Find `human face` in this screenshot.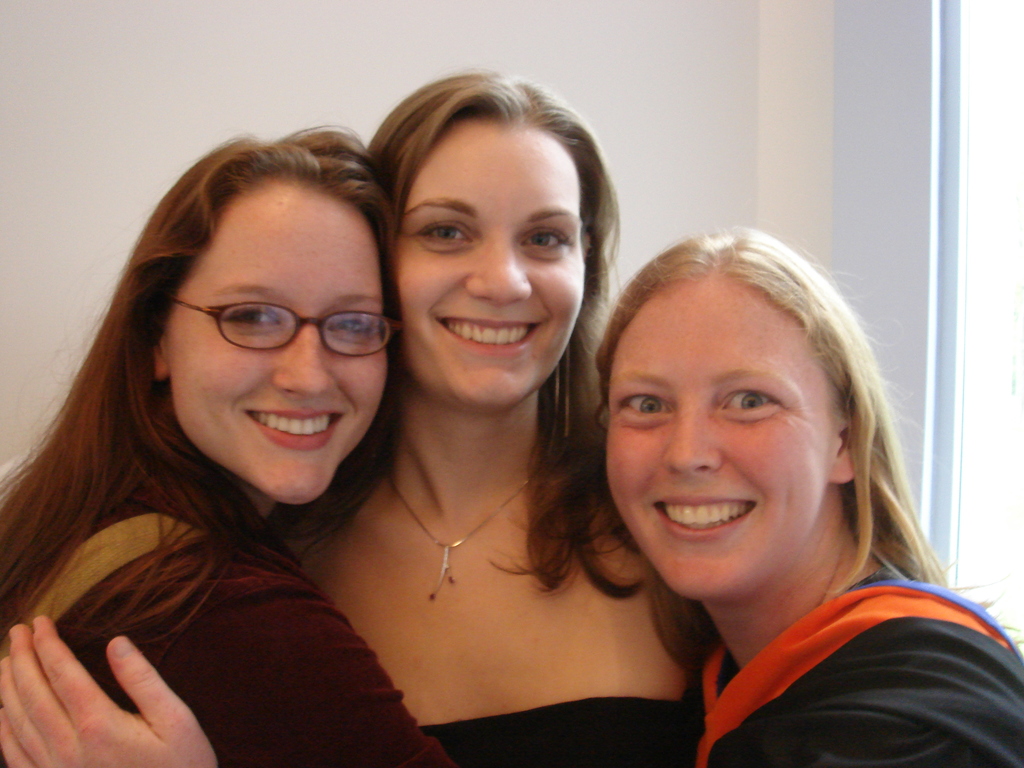
The bounding box for `human face` is pyautogui.locateOnScreen(166, 188, 385, 503).
